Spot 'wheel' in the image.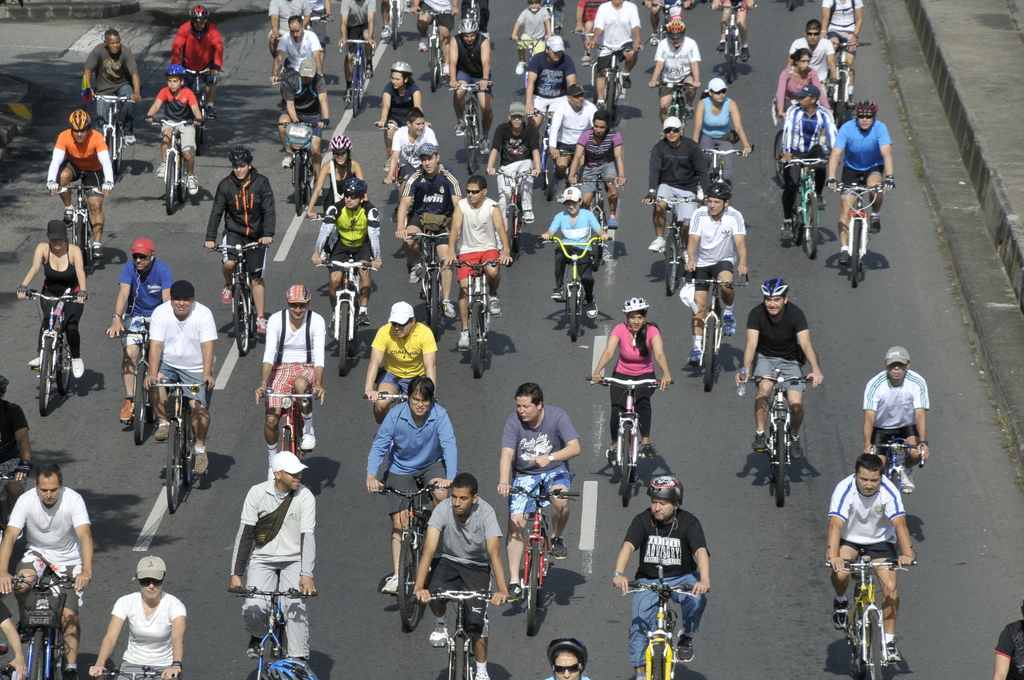
'wheel' found at [249, 660, 309, 679].
